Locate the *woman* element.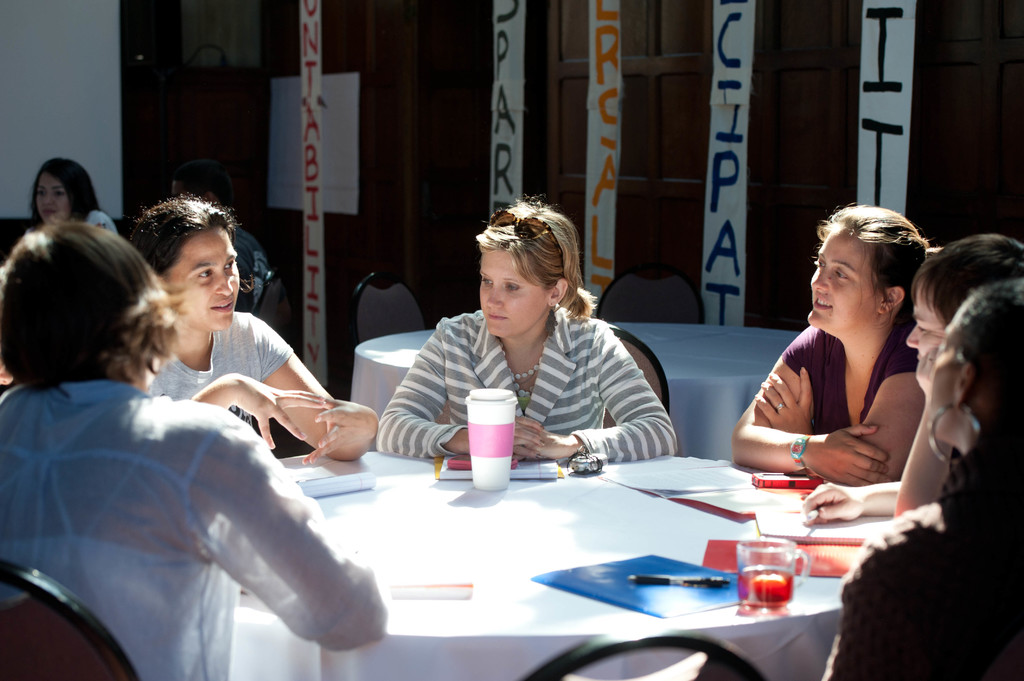
Element bbox: BBox(378, 195, 684, 467).
